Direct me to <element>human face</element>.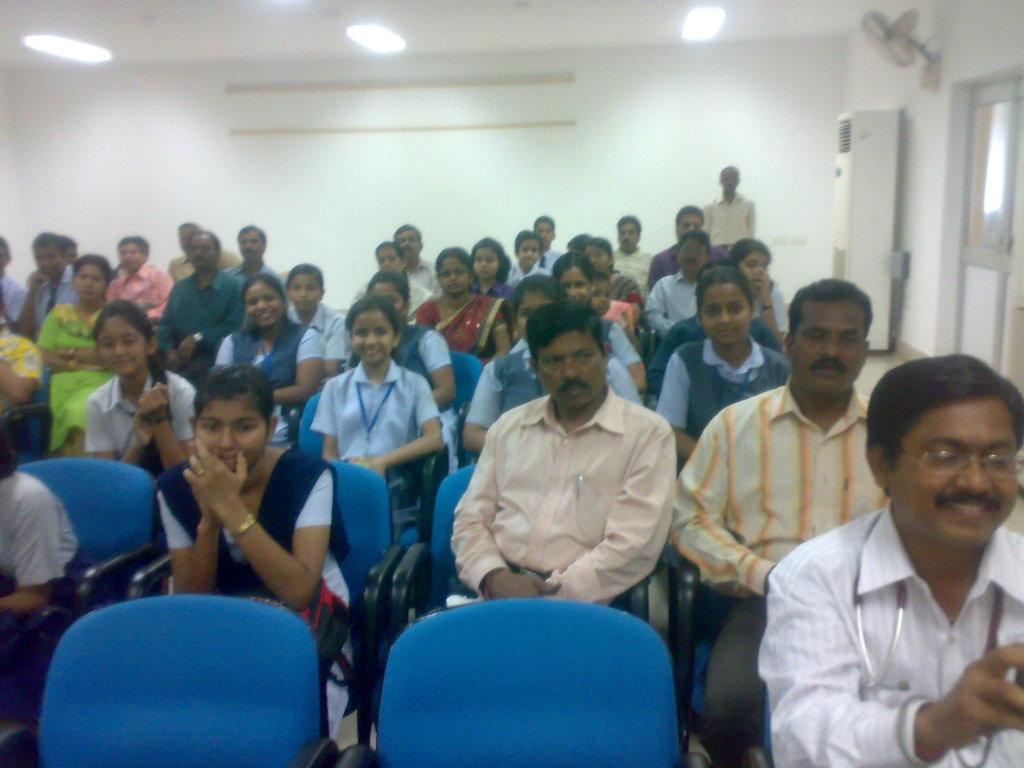
Direction: {"left": 700, "top": 281, "right": 752, "bottom": 347}.
